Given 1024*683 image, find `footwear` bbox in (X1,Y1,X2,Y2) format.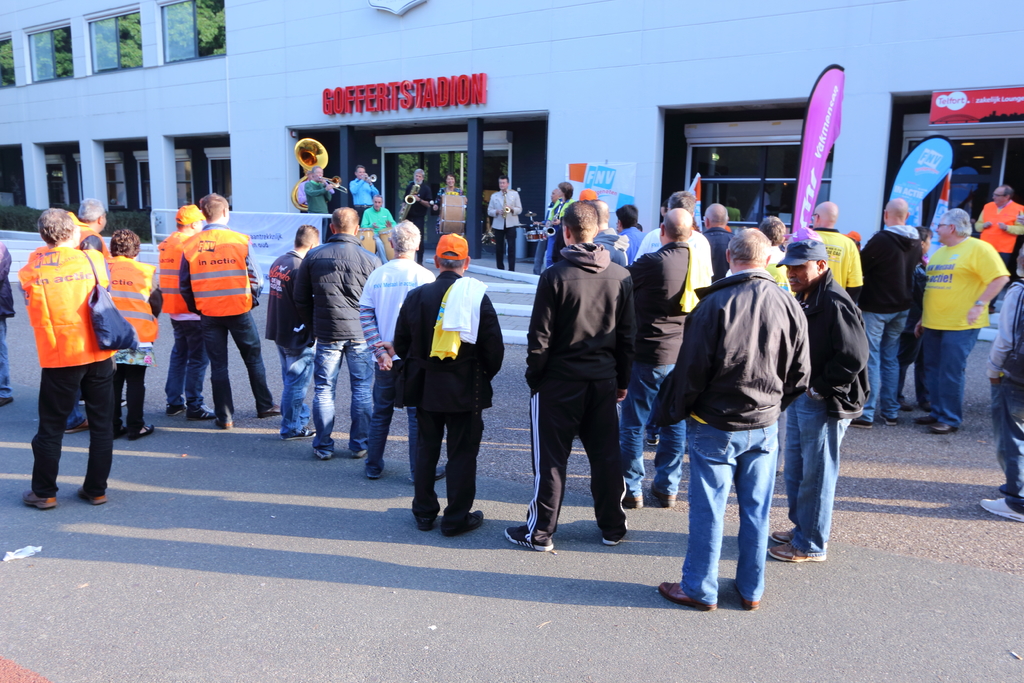
(878,411,898,427).
